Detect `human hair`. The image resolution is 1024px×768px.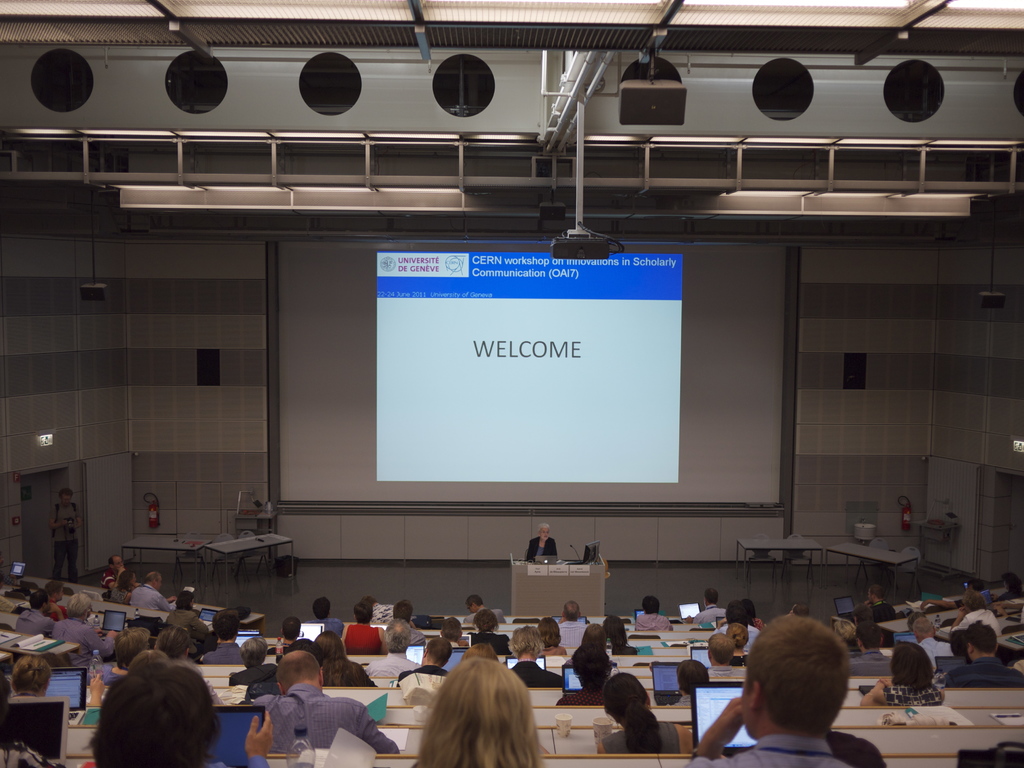
538:616:561:648.
